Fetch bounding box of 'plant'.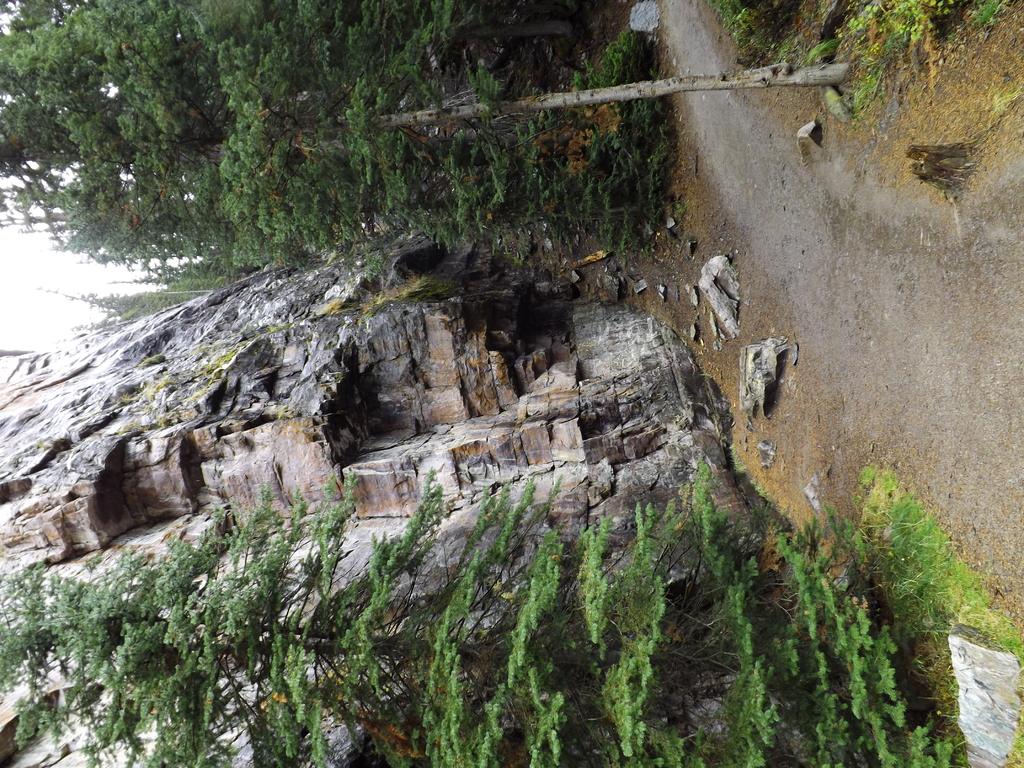
Bbox: bbox(712, 0, 793, 78).
